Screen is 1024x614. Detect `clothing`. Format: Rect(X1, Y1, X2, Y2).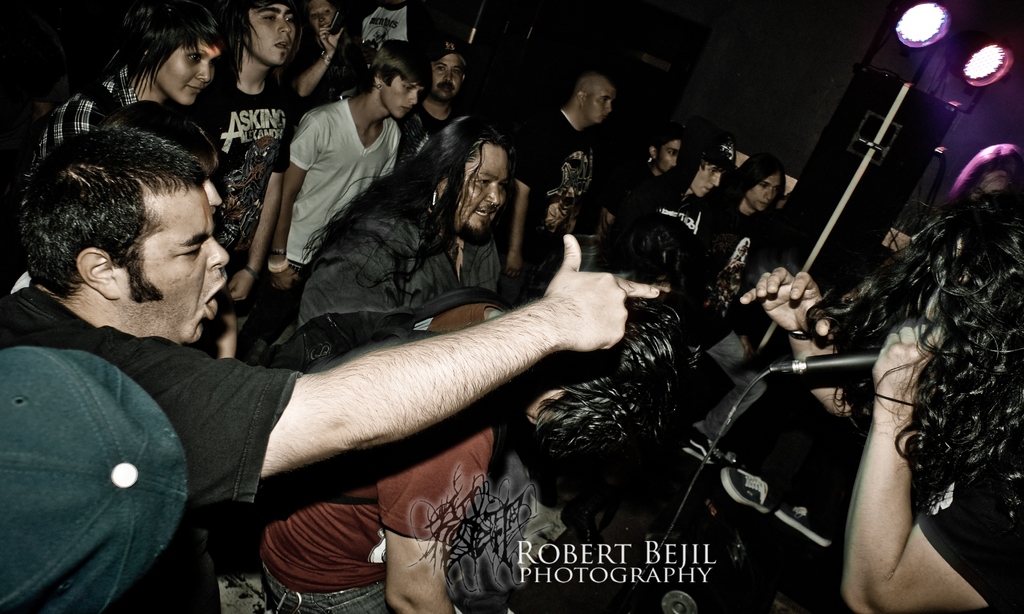
Rect(196, 67, 289, 286).
